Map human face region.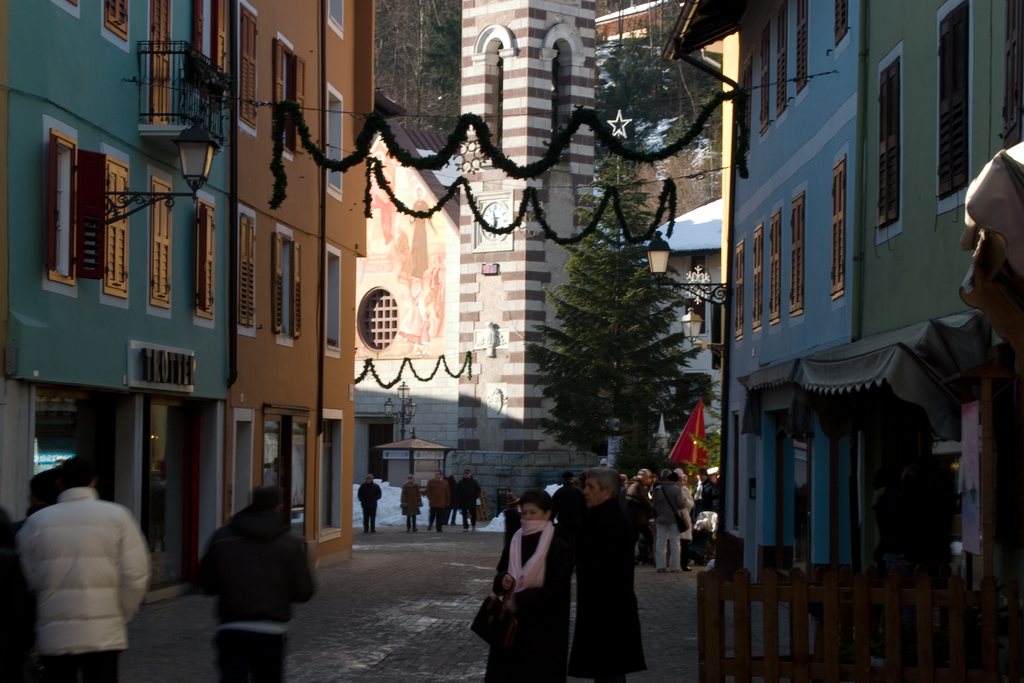
Mapped to <box>515,498,543,523</box>.
